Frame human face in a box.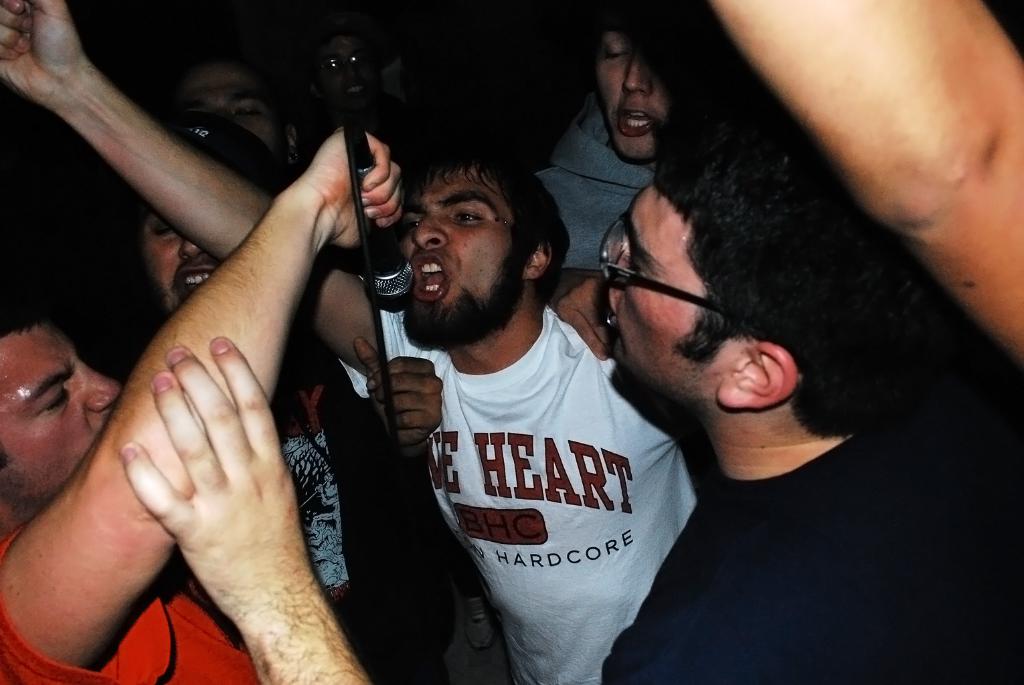
box(0, 325, 118, 510).
